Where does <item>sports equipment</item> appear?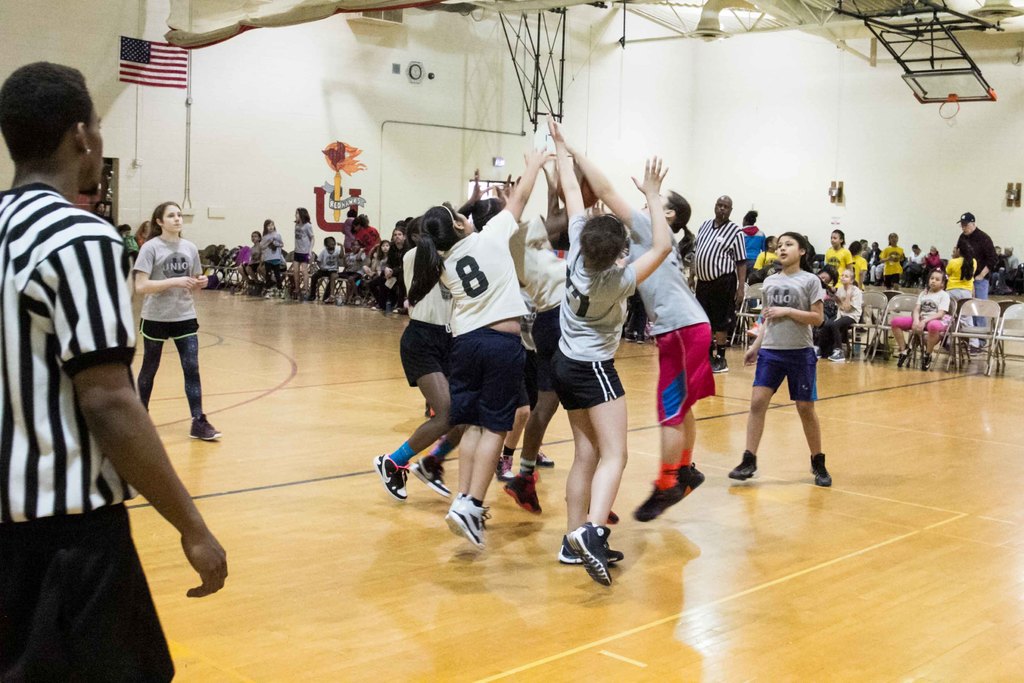
Appears at x1=533, y1=453, x2=561, y2=470.
